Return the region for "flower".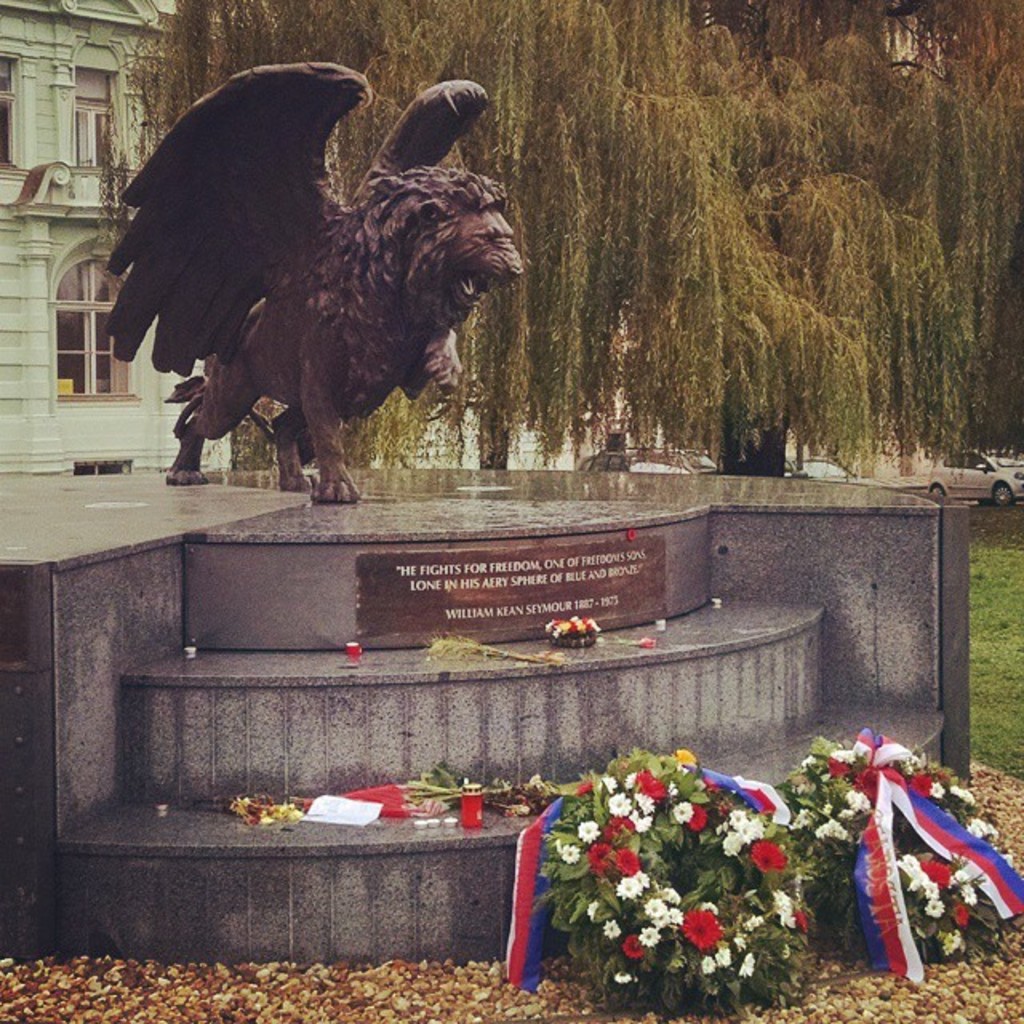
locate(802, 758, 814, 765).
